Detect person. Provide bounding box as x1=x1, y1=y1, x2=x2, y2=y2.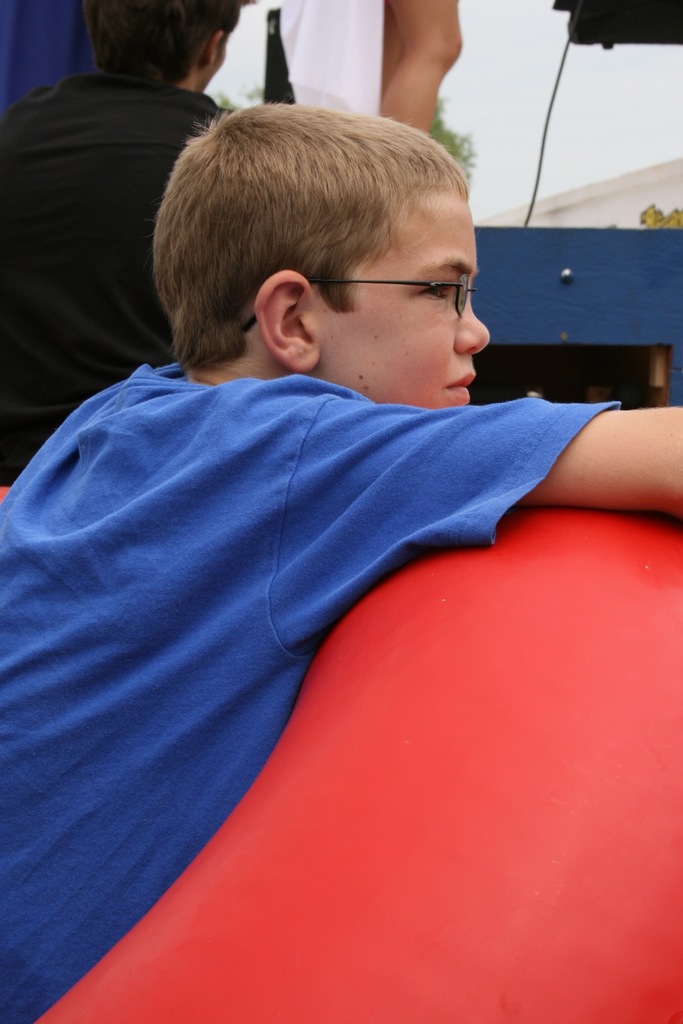
x1=0, y1=0, x2=238, y2=486.
